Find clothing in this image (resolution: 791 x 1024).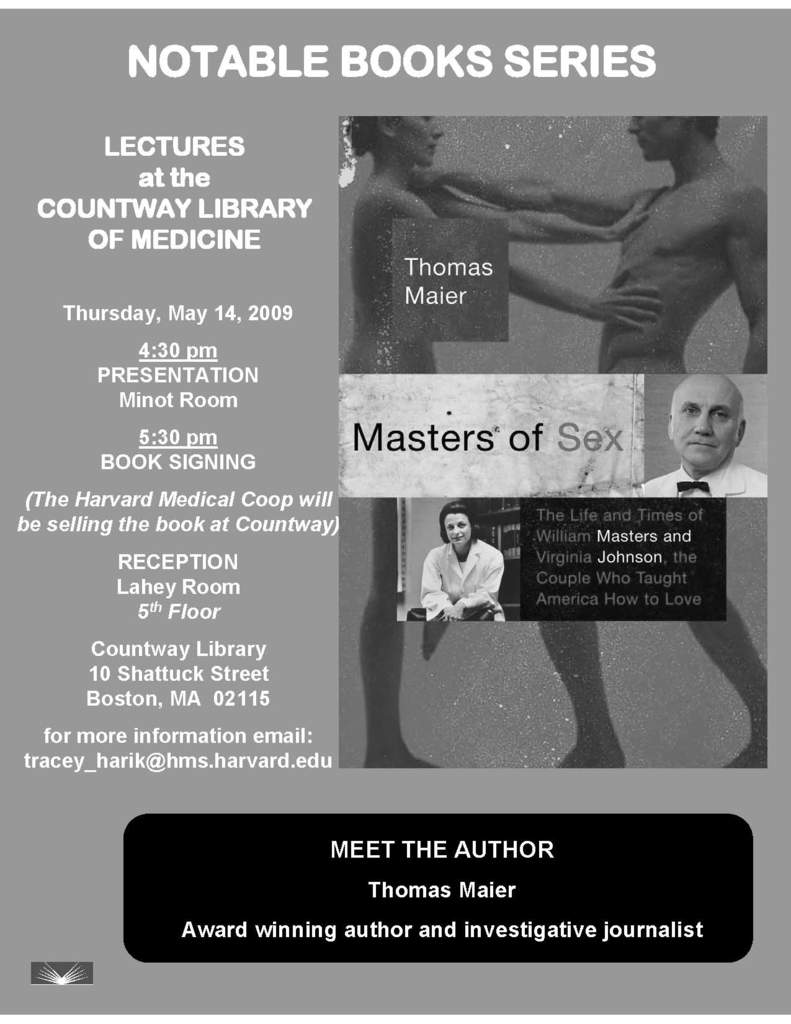
x1=637 y1=452 x2=777 y2=501.
